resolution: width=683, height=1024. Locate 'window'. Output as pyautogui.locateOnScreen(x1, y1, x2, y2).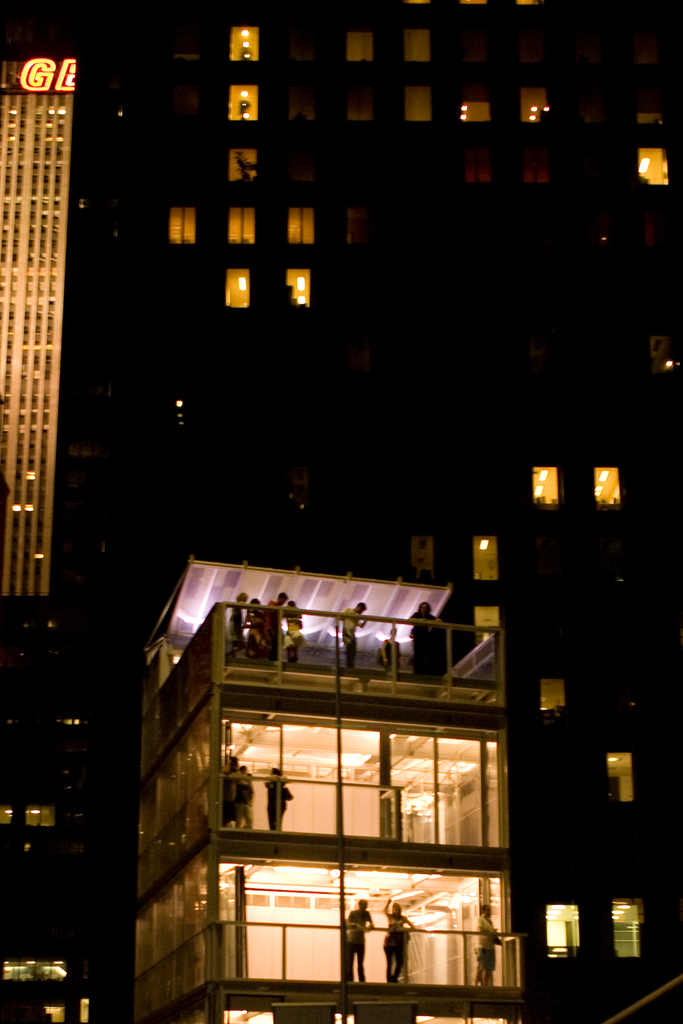
pyautogui.locateOnScreen(541, 679, 572, 716).
